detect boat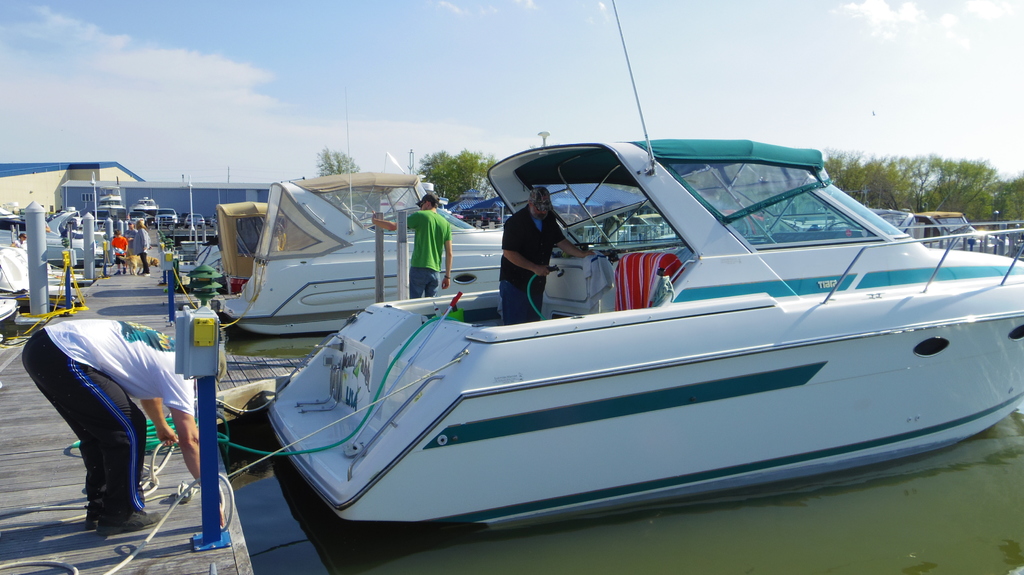
[left=0, top=240, right=76, bottom=299]
